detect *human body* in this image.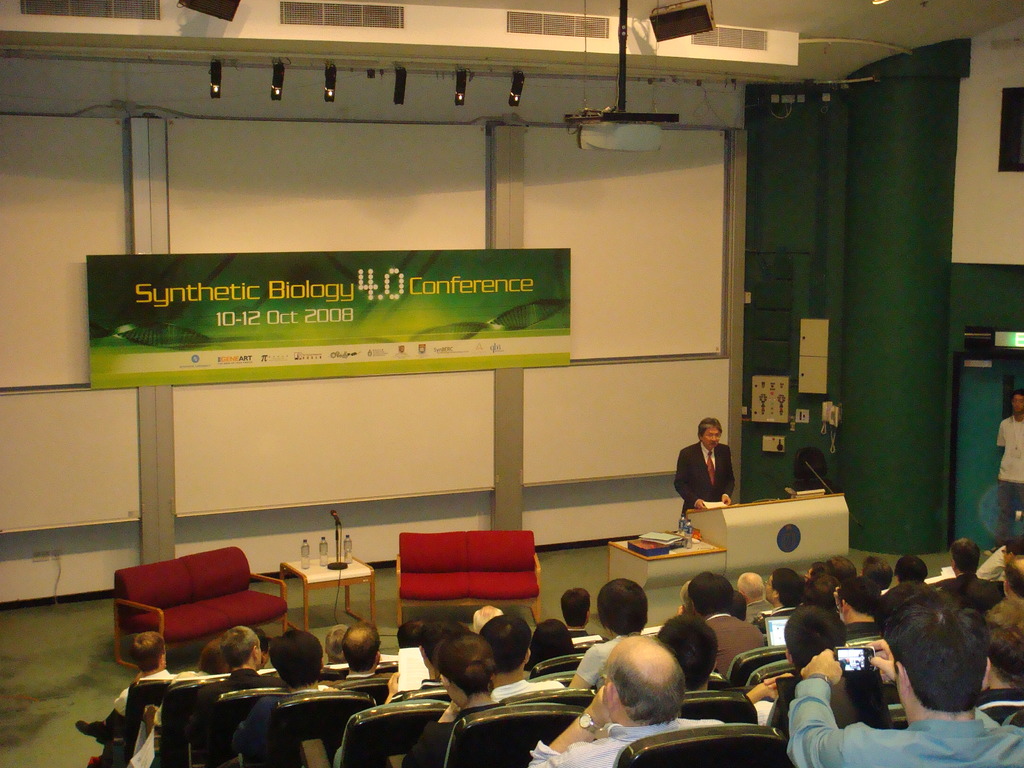
Detection: select_region(116, 668, 209, 767).
